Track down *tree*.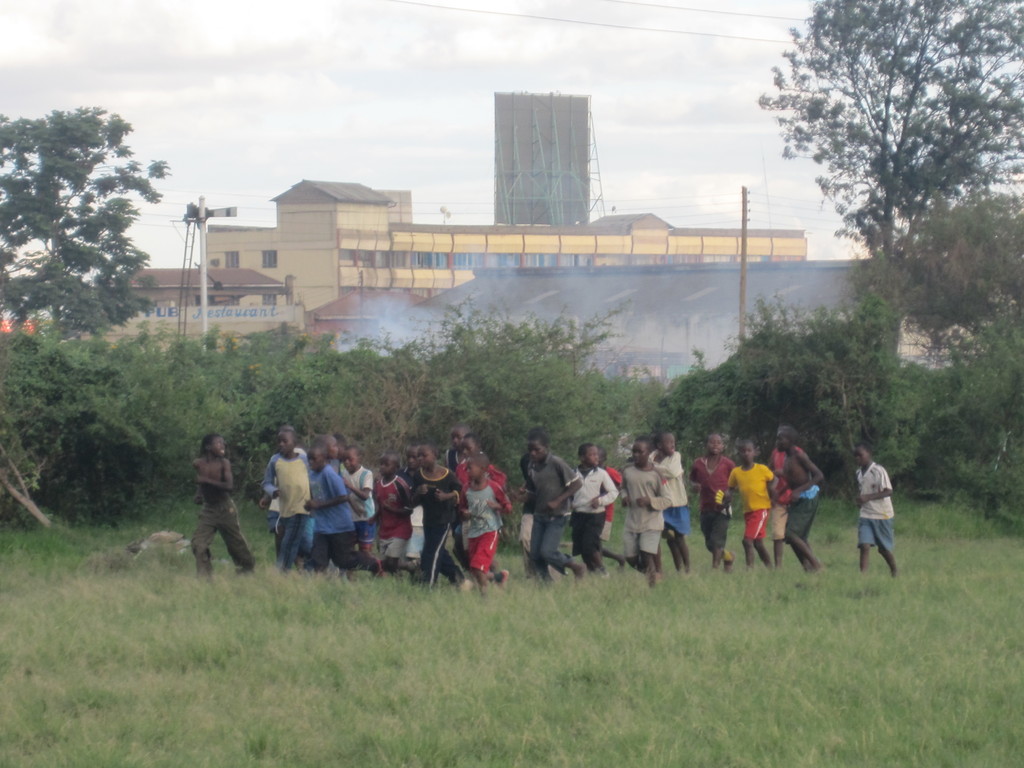
Tracked to crop(758, 0, 1023, 284).
